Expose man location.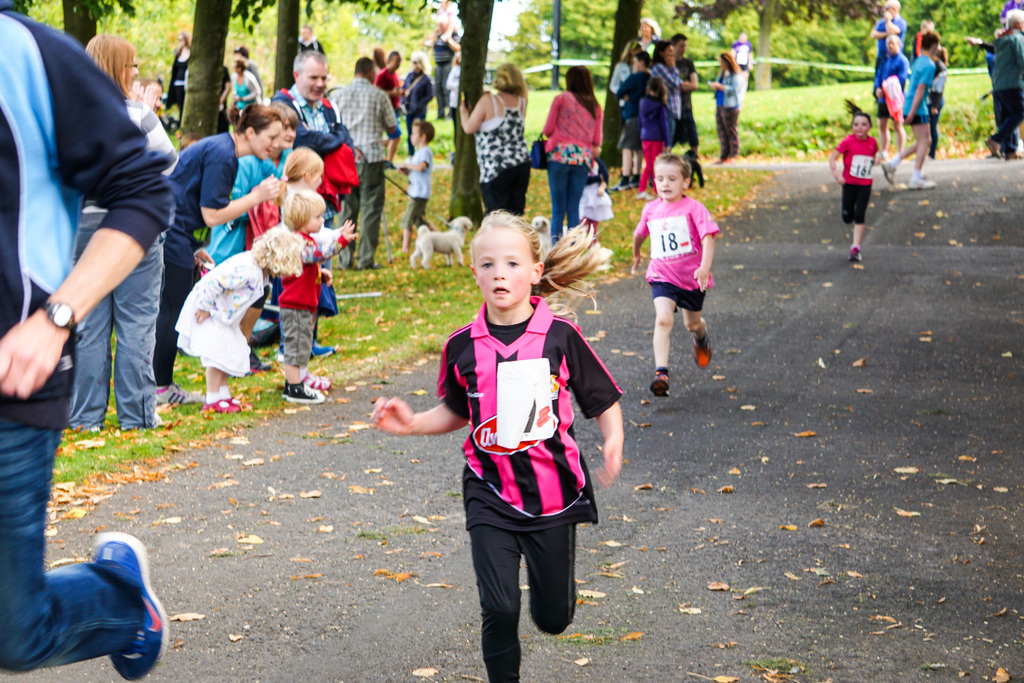
Exposed at box=[270, 51, 339, 361].
